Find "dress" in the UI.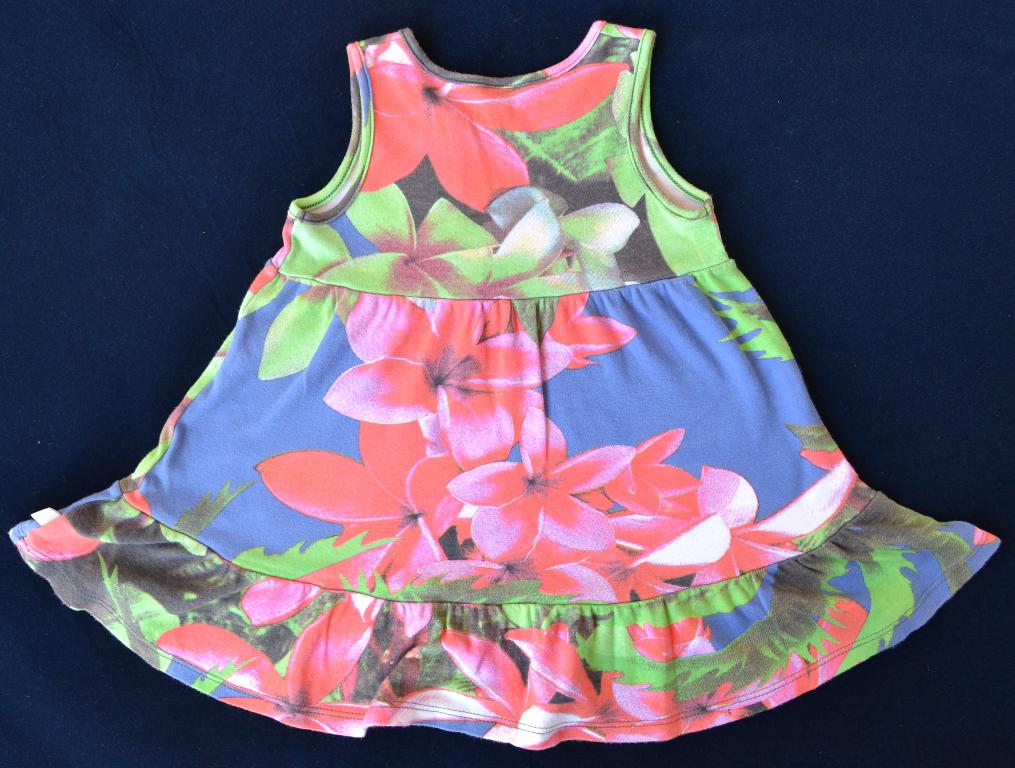
UI element at box=[10, 19, 1002, 753].
